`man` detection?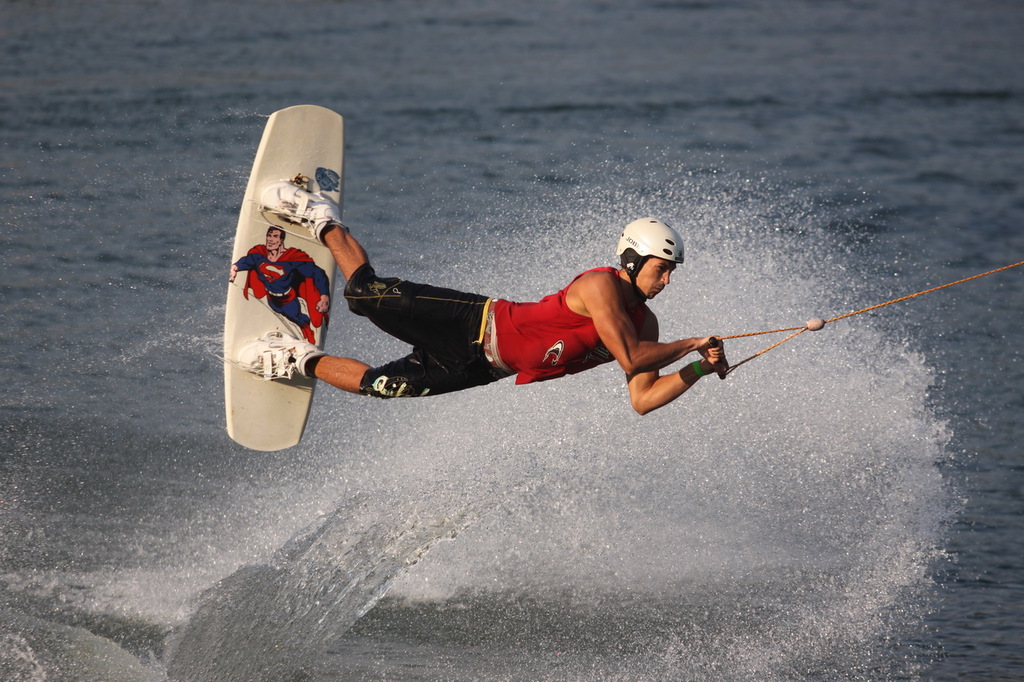
(left=234, top=180, right=724, bottom=418)
